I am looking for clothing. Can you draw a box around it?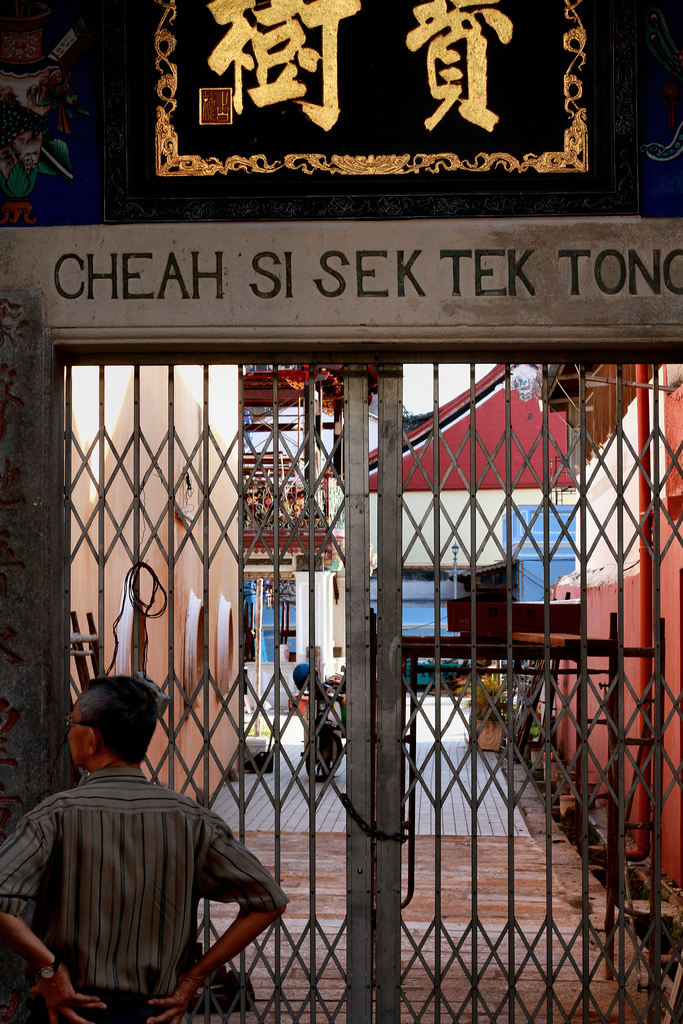
Sure, the bounding box is 0,764,292,1013.
